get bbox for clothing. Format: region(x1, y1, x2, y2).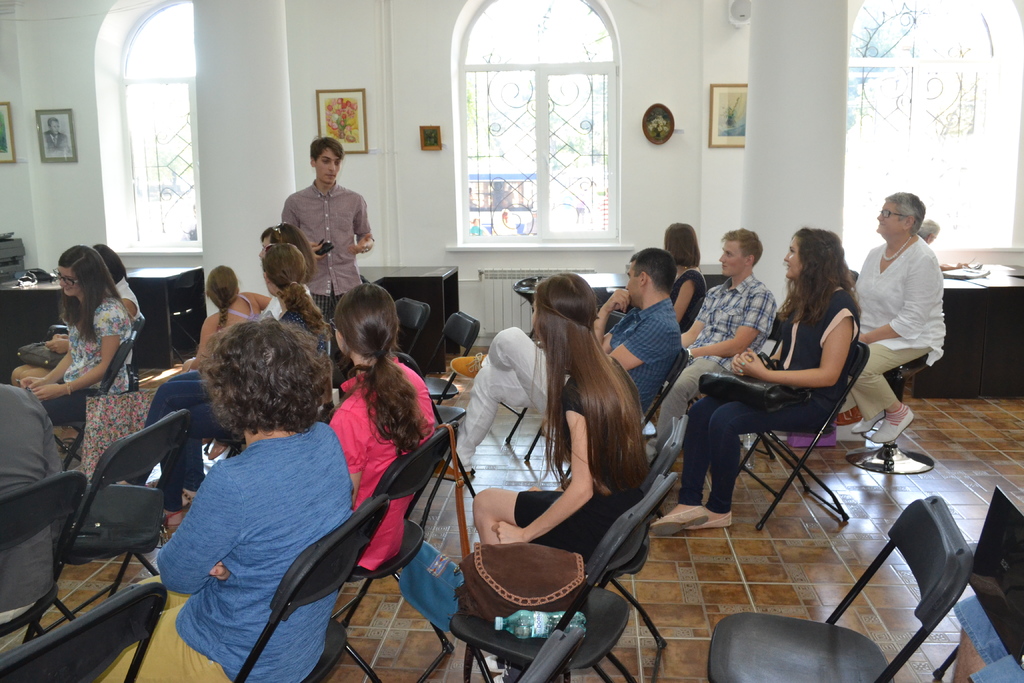
region(51, 295, 115, 427).
